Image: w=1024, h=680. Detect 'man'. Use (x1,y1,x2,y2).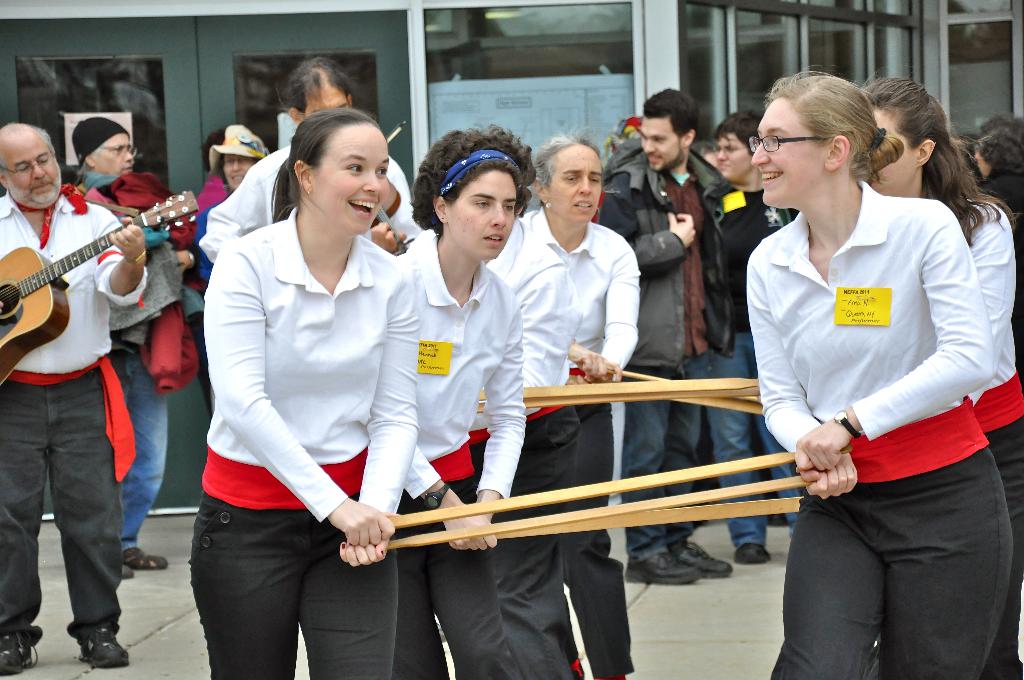
(198,54,436,286).
